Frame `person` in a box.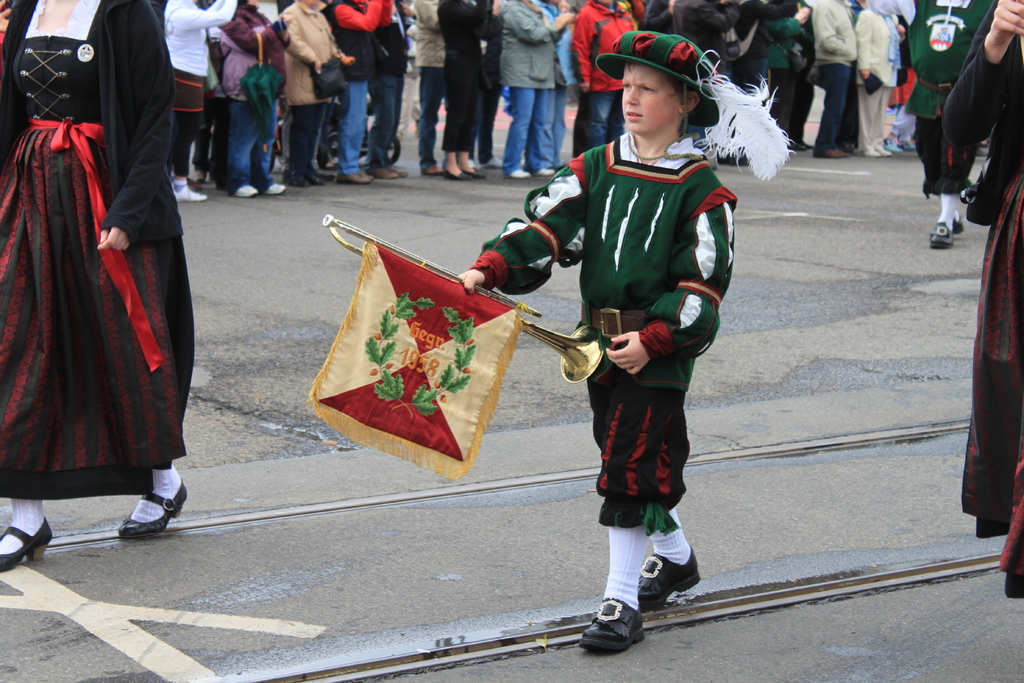
box(535, 42, 731, 664).
